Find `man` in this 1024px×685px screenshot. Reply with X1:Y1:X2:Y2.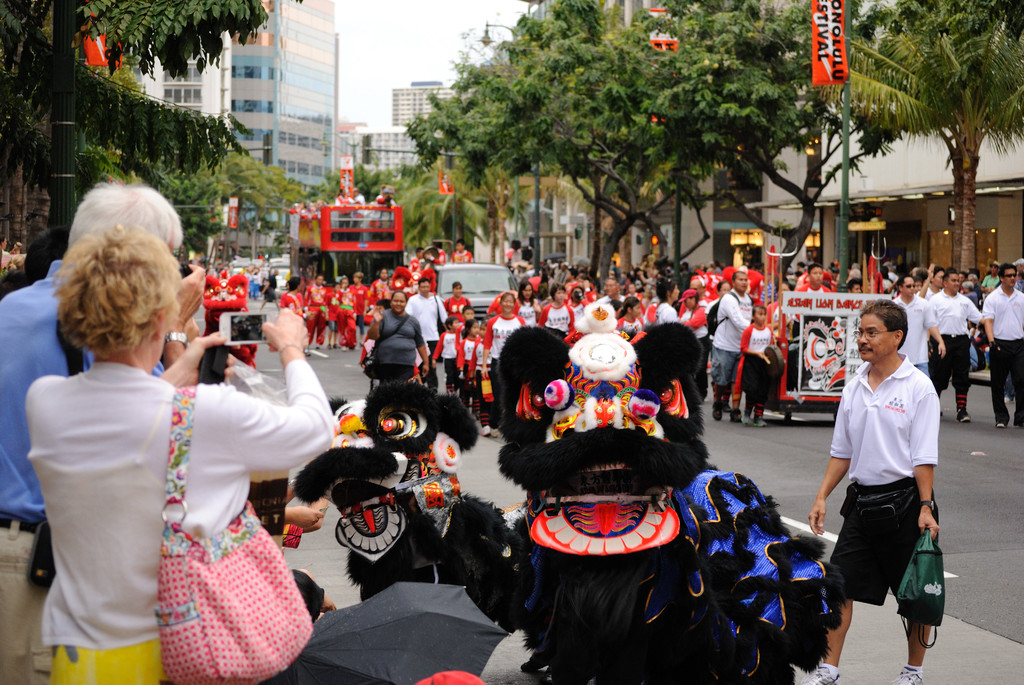
0:178:210:684.
